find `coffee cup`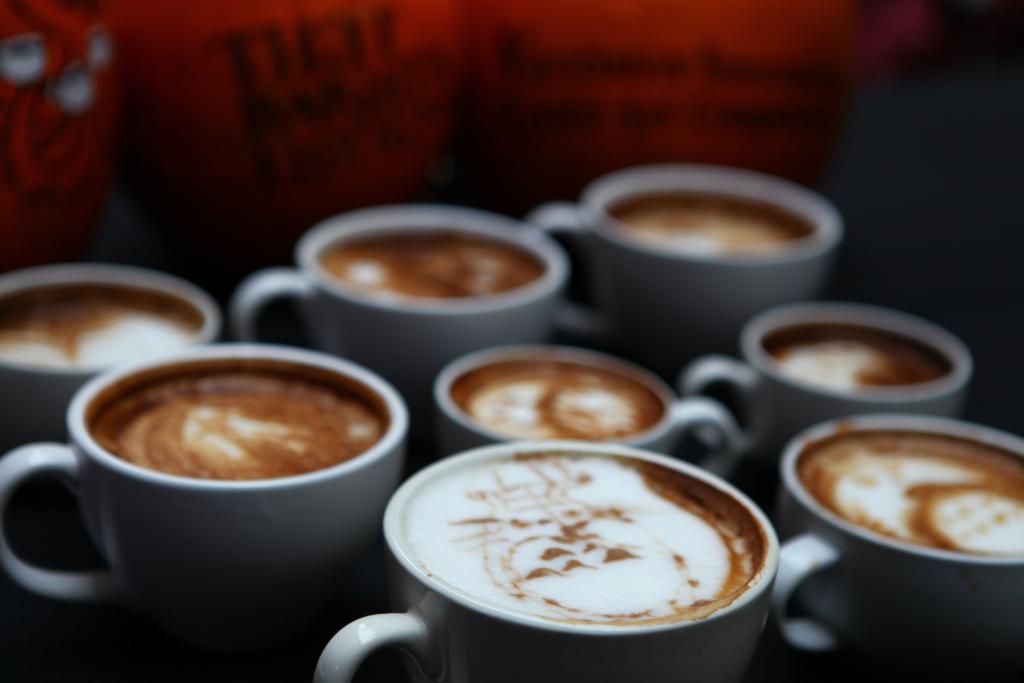
rect(684, 308, 978, 454)
